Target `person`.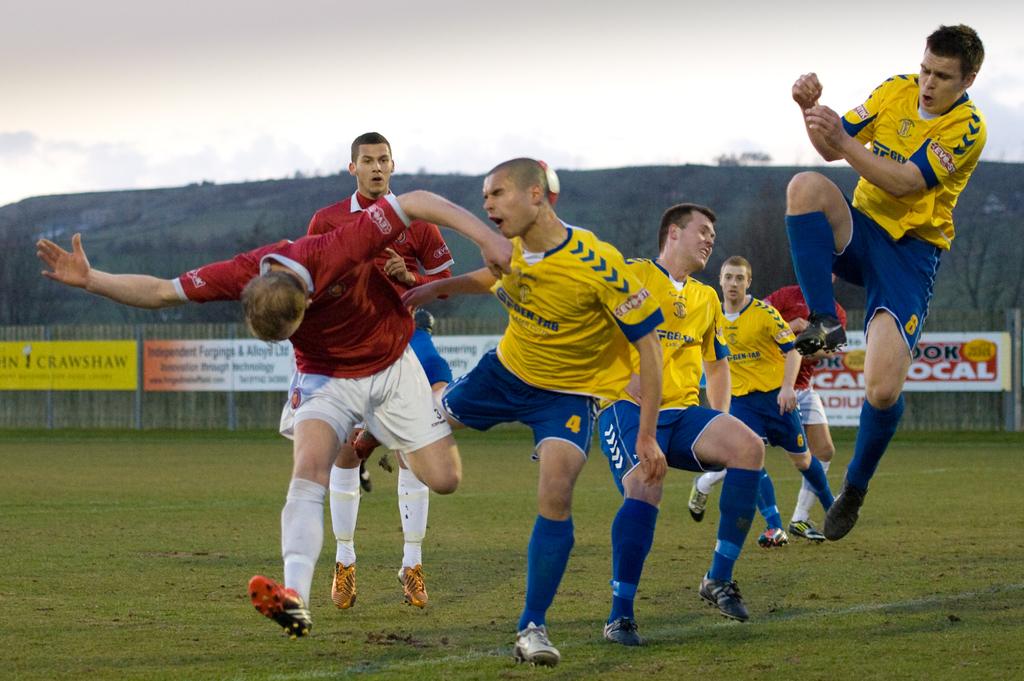
Target region: <bbox>694, 246, 851, 626</bbox>.
